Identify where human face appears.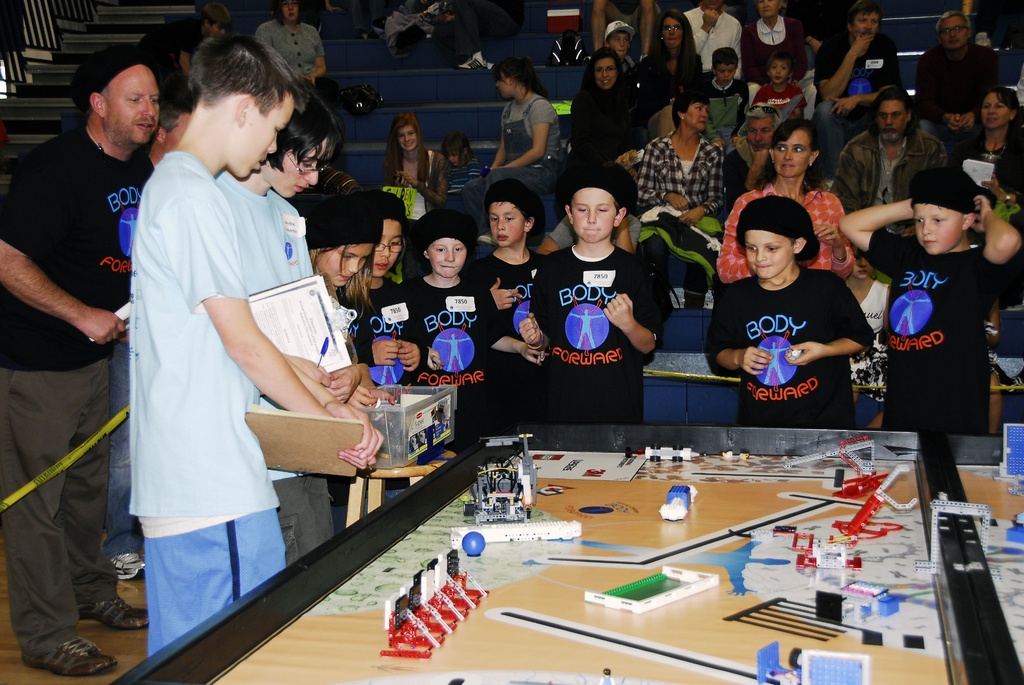
Appears at bbox=(704, 0, 721, 10).
